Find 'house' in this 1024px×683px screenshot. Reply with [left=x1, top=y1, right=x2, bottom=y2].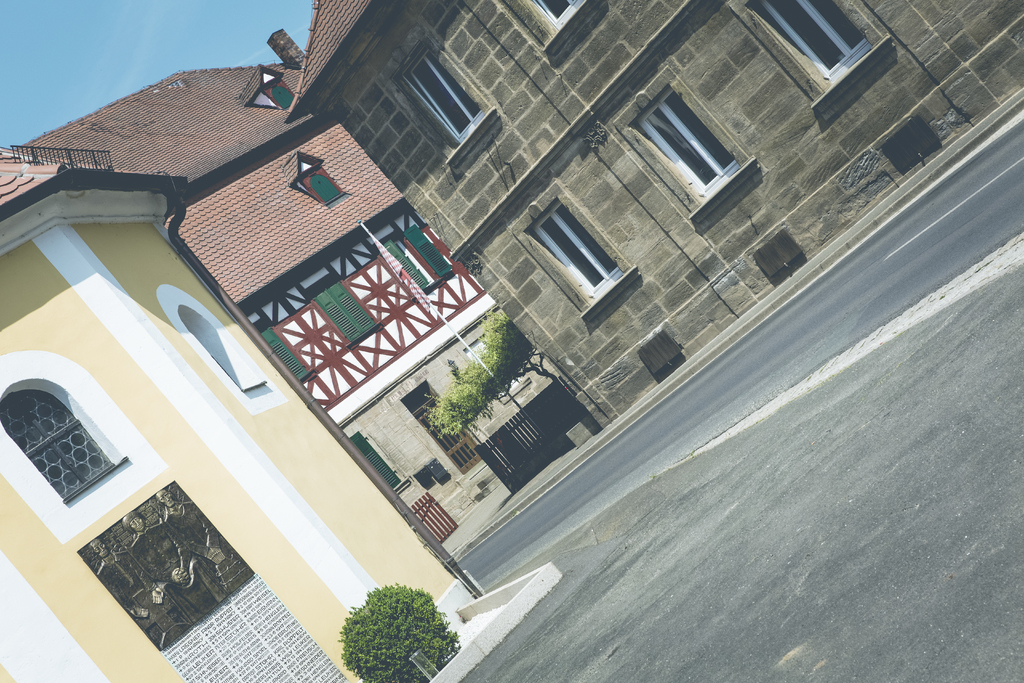
[left=8, top=69, right=560, bottom=545].
